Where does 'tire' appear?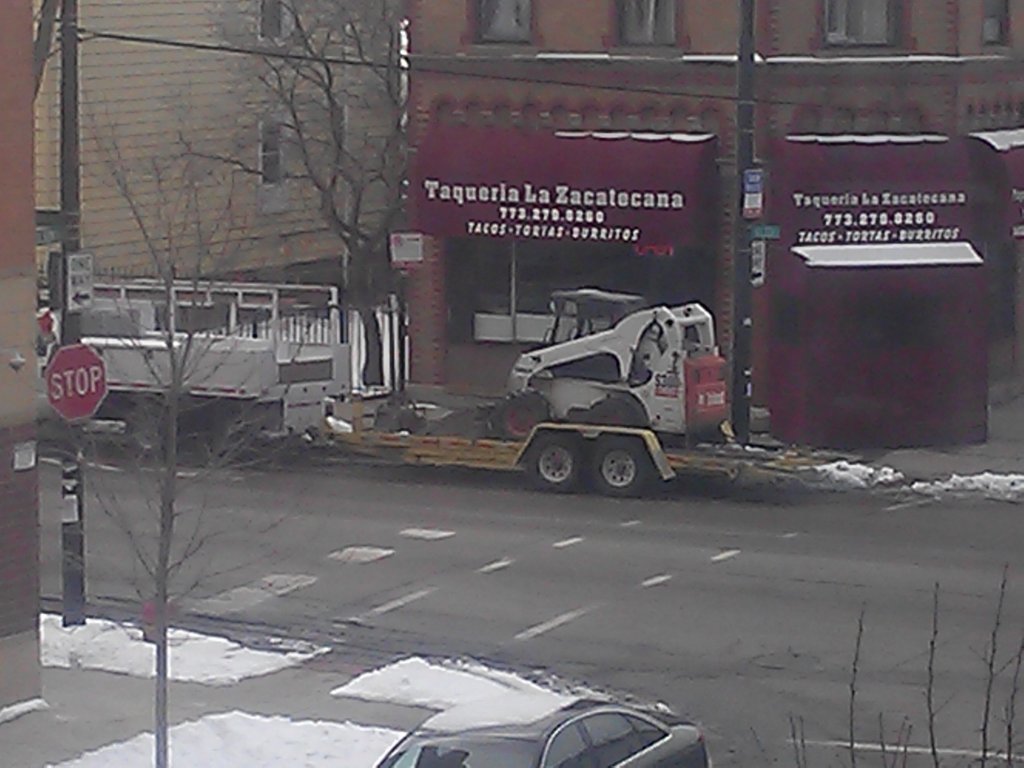
Appears at bbox(591, 428, 648, 495).
